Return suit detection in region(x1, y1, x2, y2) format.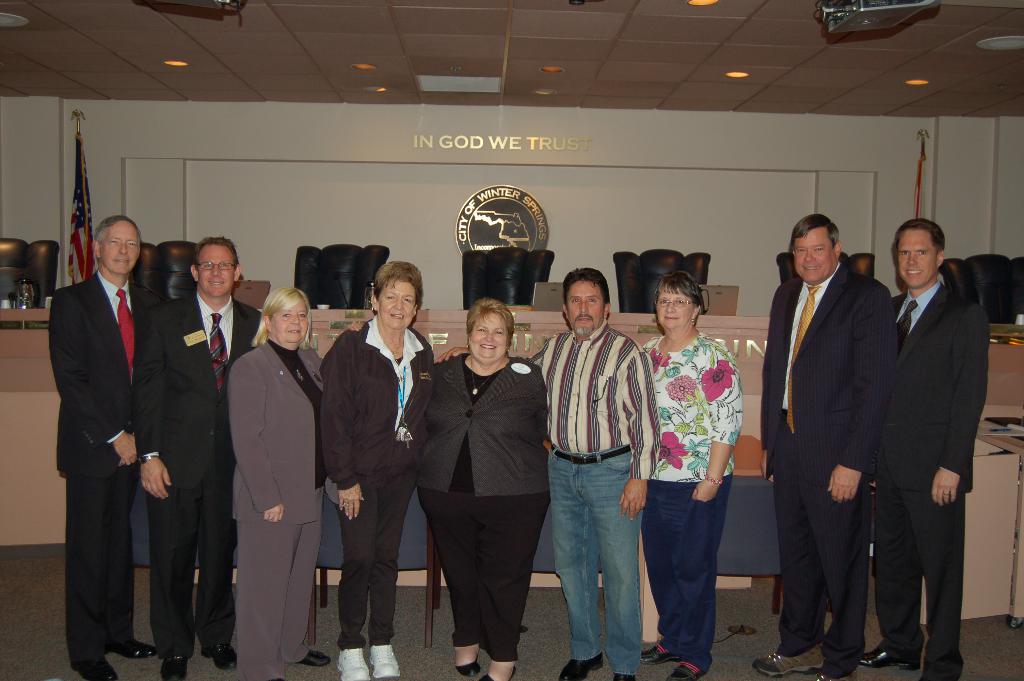
region(775, 198, 905, 669).
